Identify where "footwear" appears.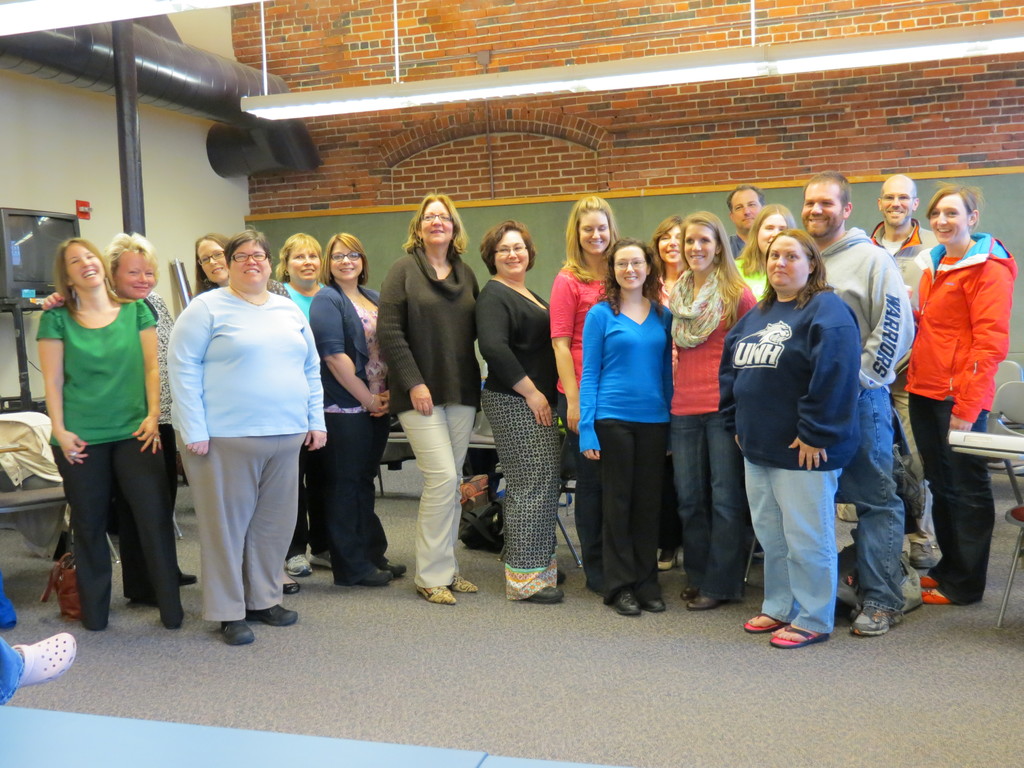
Appears at (left=831, top=504, right=856, bottom=523).
